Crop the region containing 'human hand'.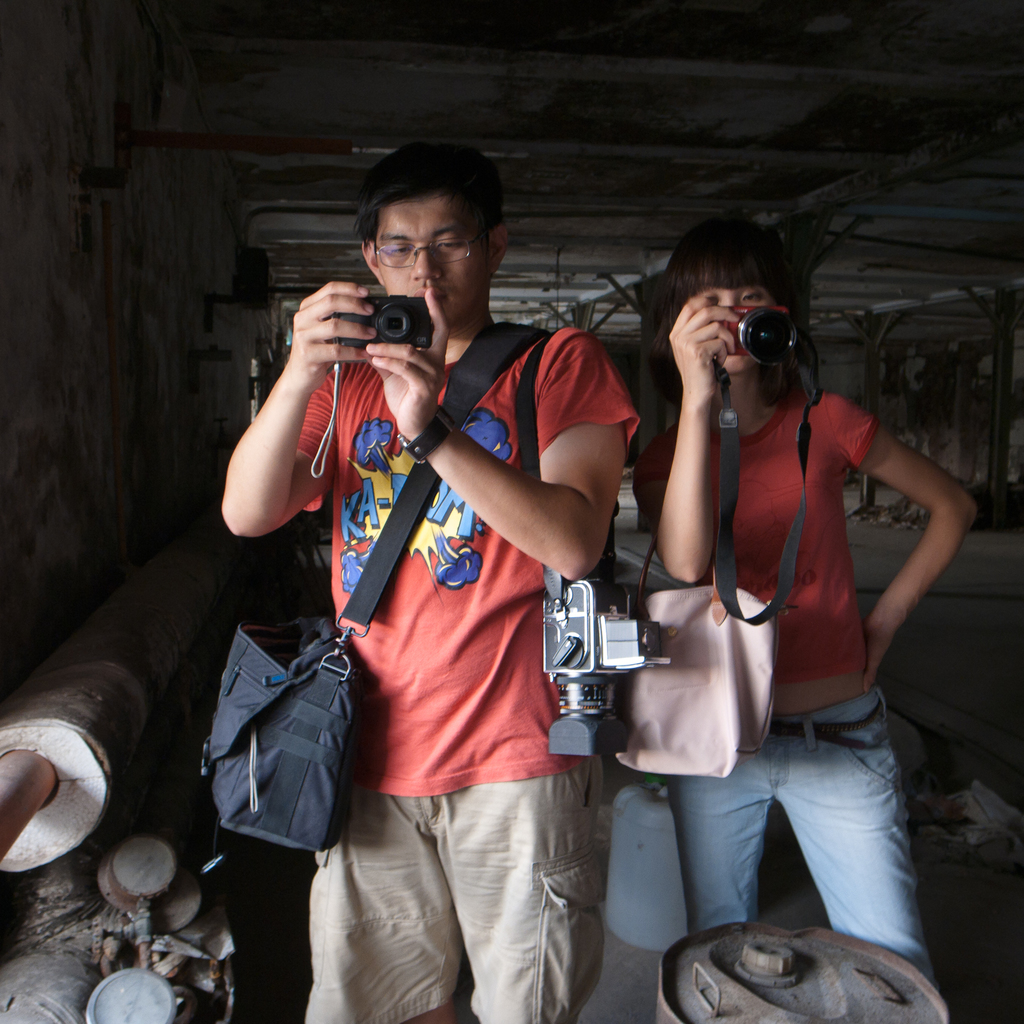
Crop region: x1=362 y1=281 x2=453 y2=440.
